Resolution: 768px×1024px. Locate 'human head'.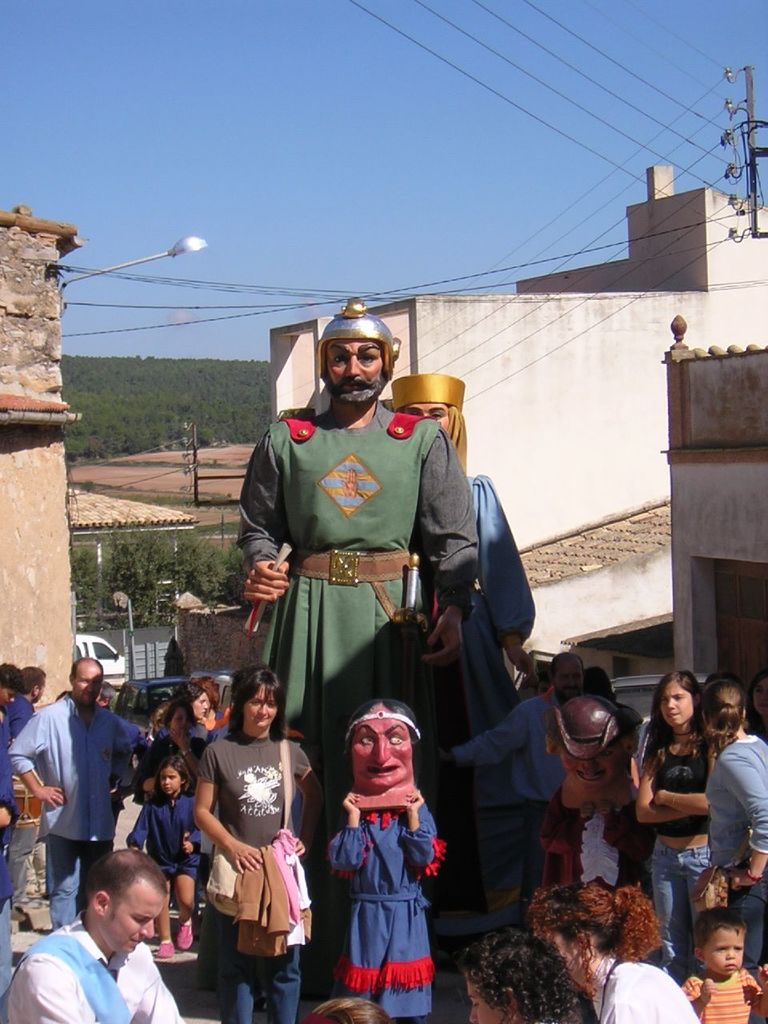
<bbox>461, 930, 582, 1023</bbox>.
